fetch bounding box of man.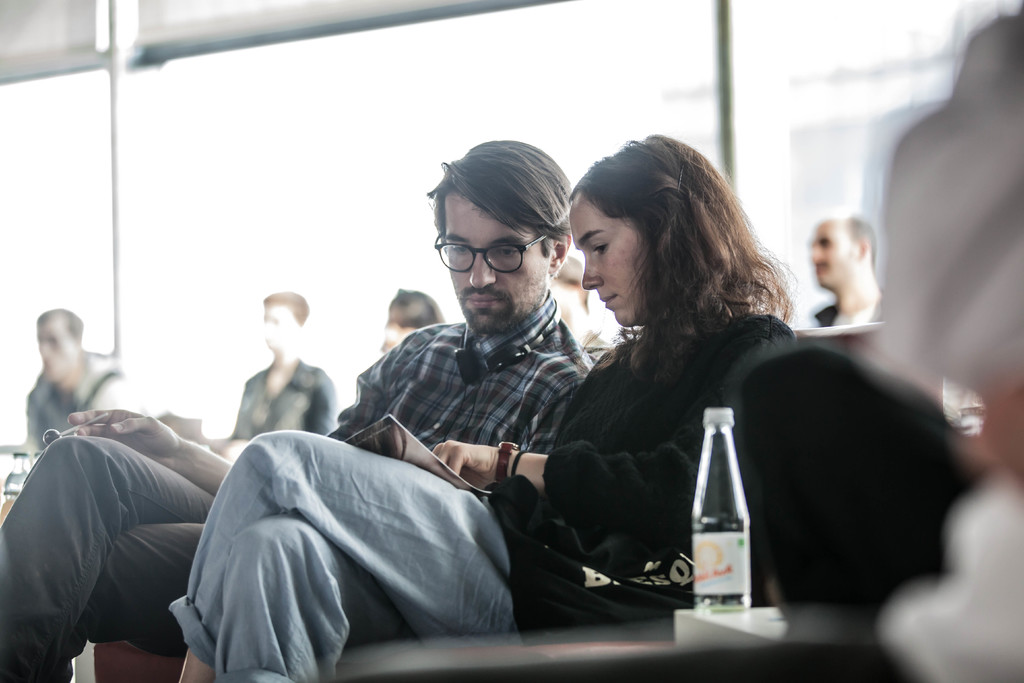
Bbox: {"x1": 24, "y1": 310, "x2": 140, "y2": 447}.
